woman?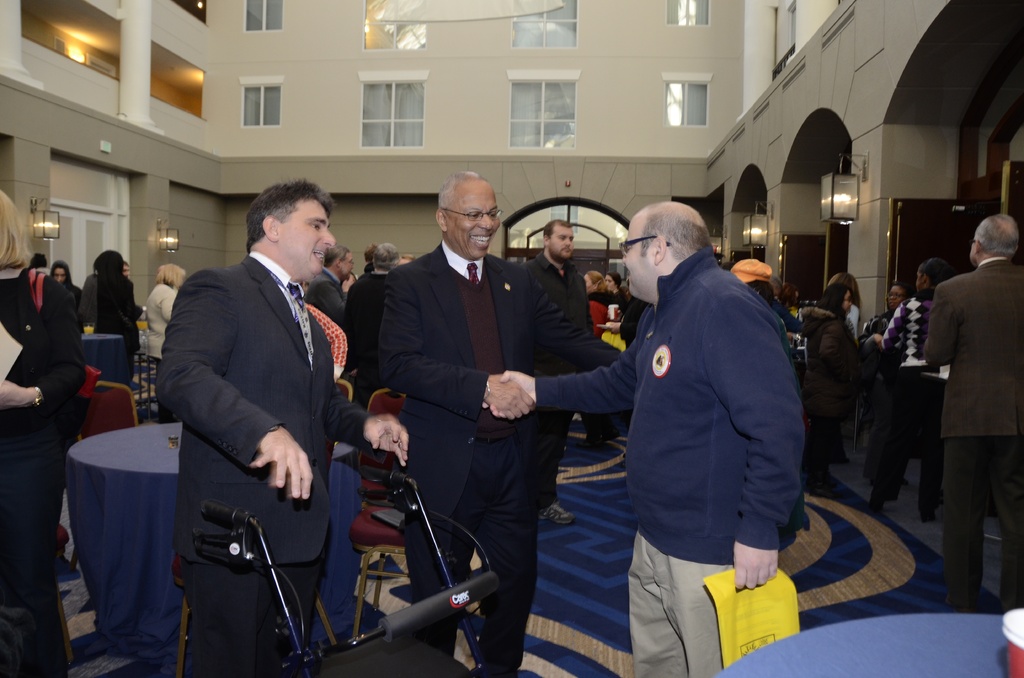
(577,271,620,450)
